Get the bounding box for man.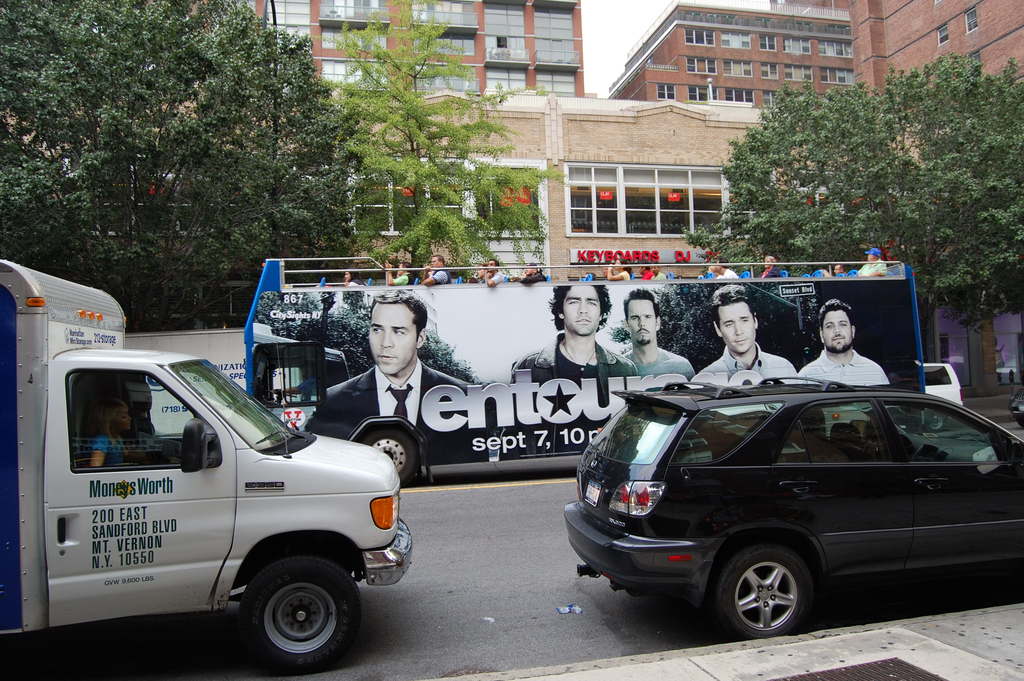
<bbox>421, 254, 454, 283</bbox>.
